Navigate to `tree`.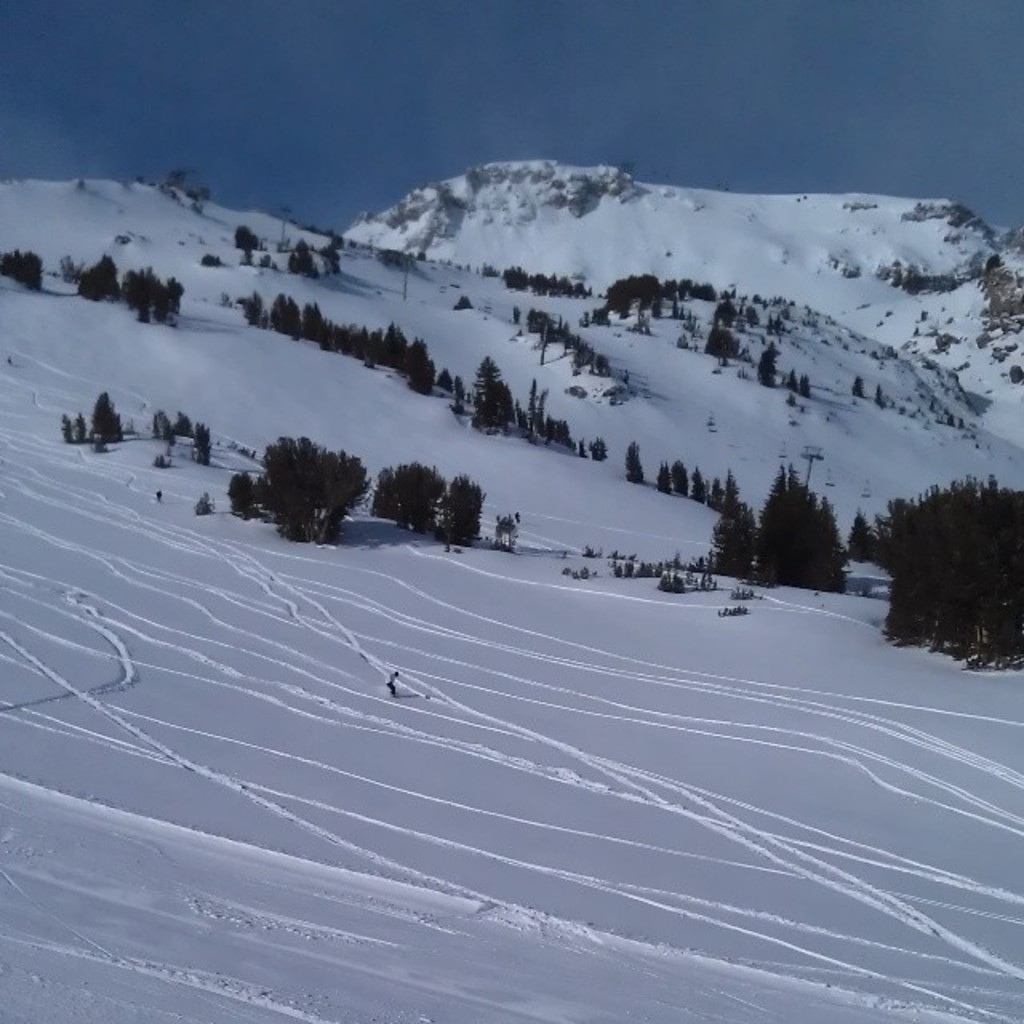
Navigation target: 245,286,267,330.
